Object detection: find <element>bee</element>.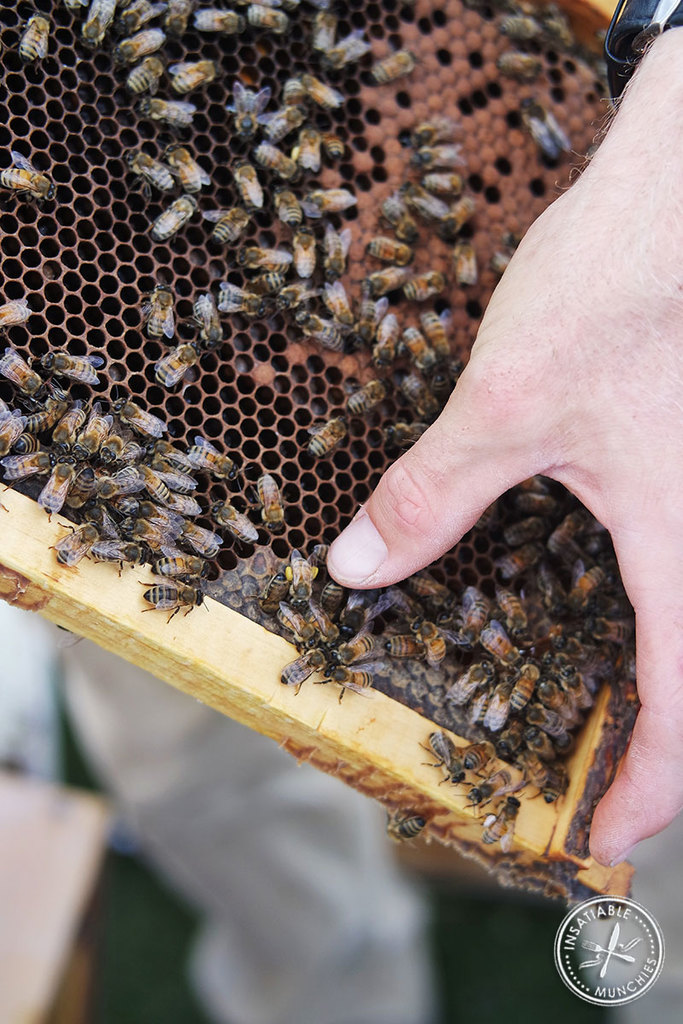
region(167, 0, 202, 35).
